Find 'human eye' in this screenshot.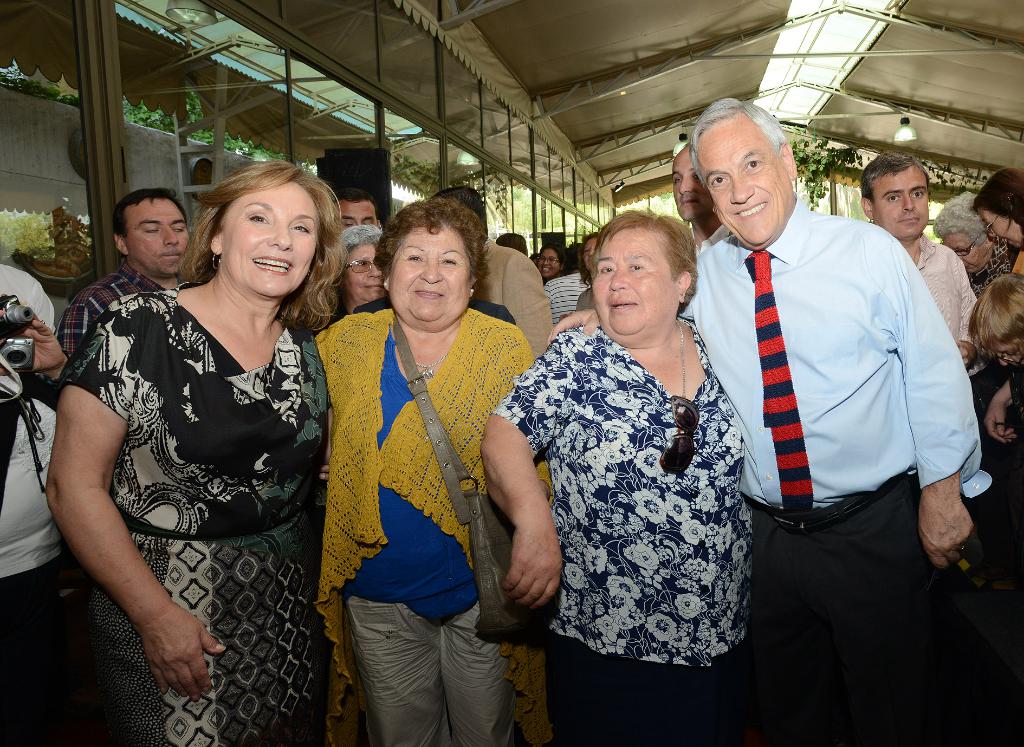
The bounding box for 'human eye' is <region>909, 190, 928, 200</region>.
